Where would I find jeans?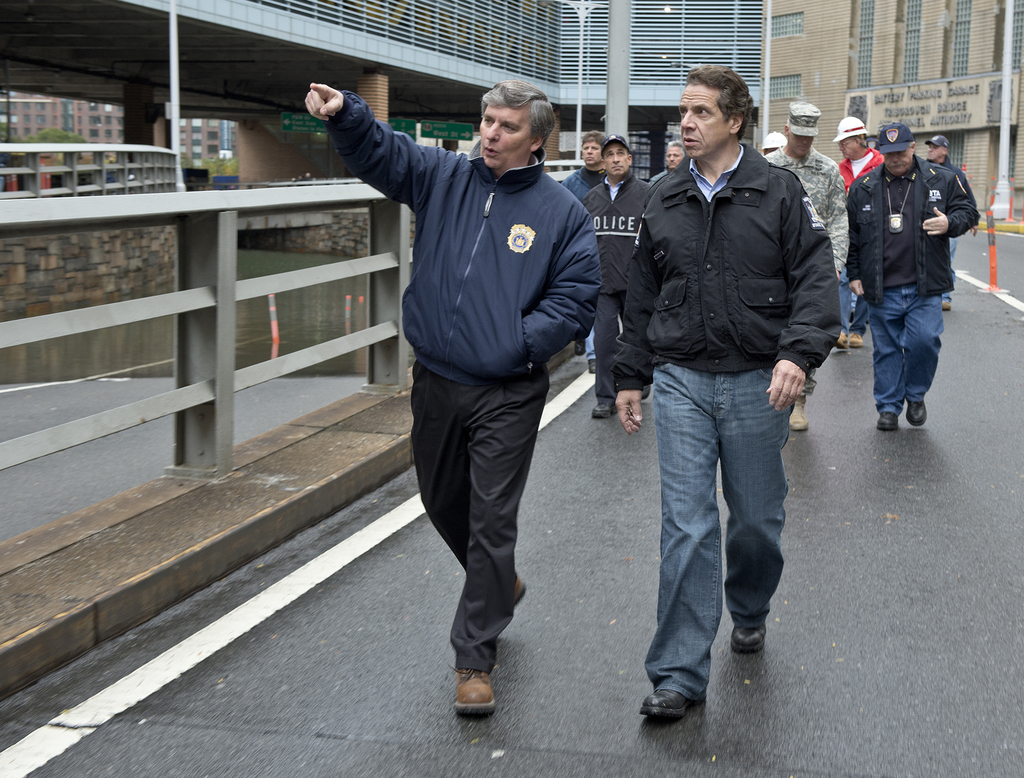
At rect(638, 361, 803, 717).
